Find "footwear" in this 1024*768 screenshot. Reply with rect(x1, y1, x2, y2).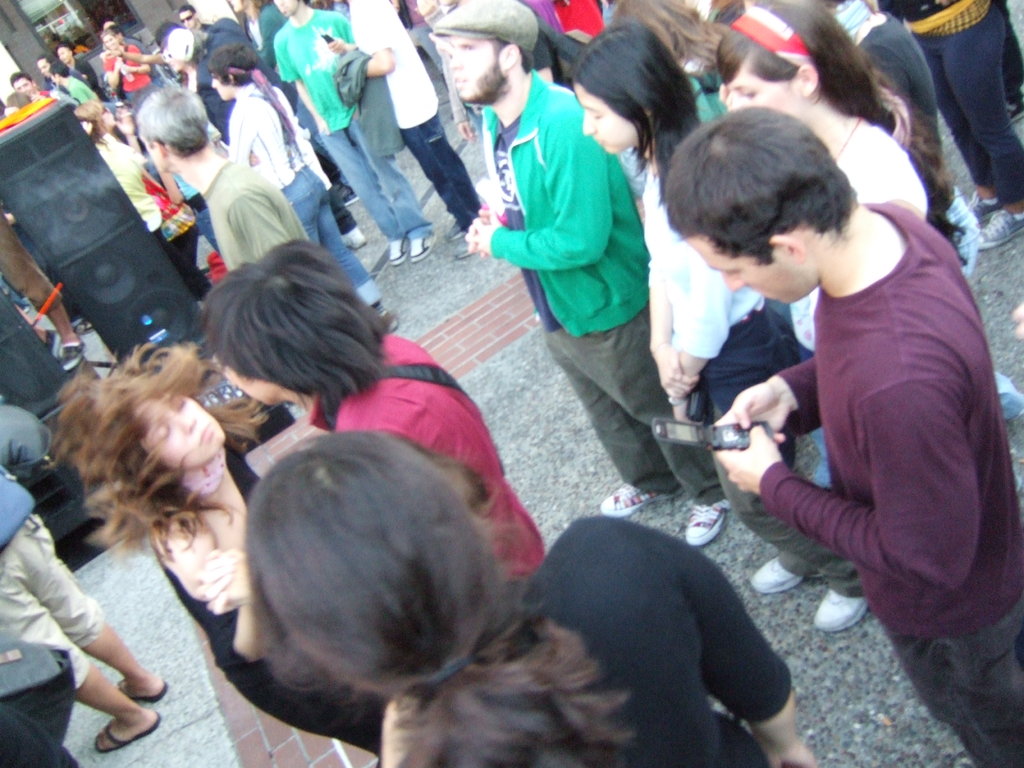
rect(112, 675, 170, 703).
